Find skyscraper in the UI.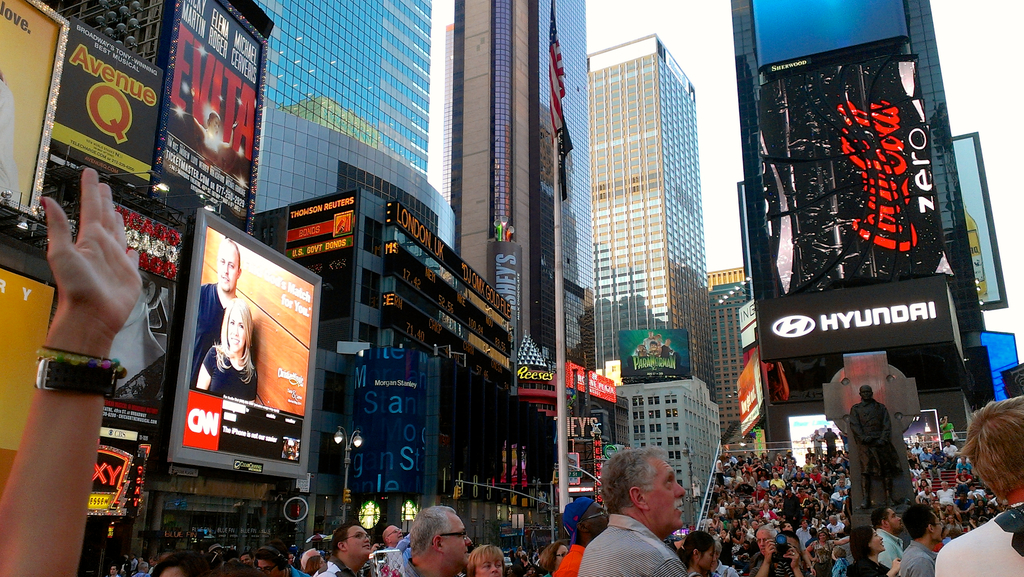
UI element at [left=695, top=257, right=769, bottom=476].
